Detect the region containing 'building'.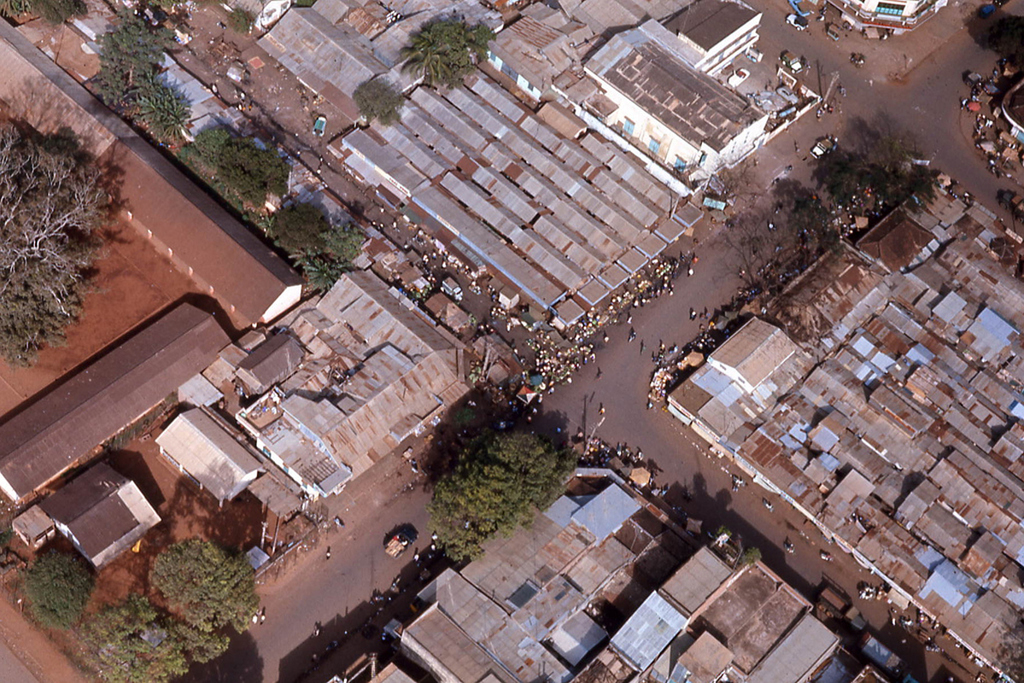
pyautogui.locateOnScreen(822, 0, 943, 35).
